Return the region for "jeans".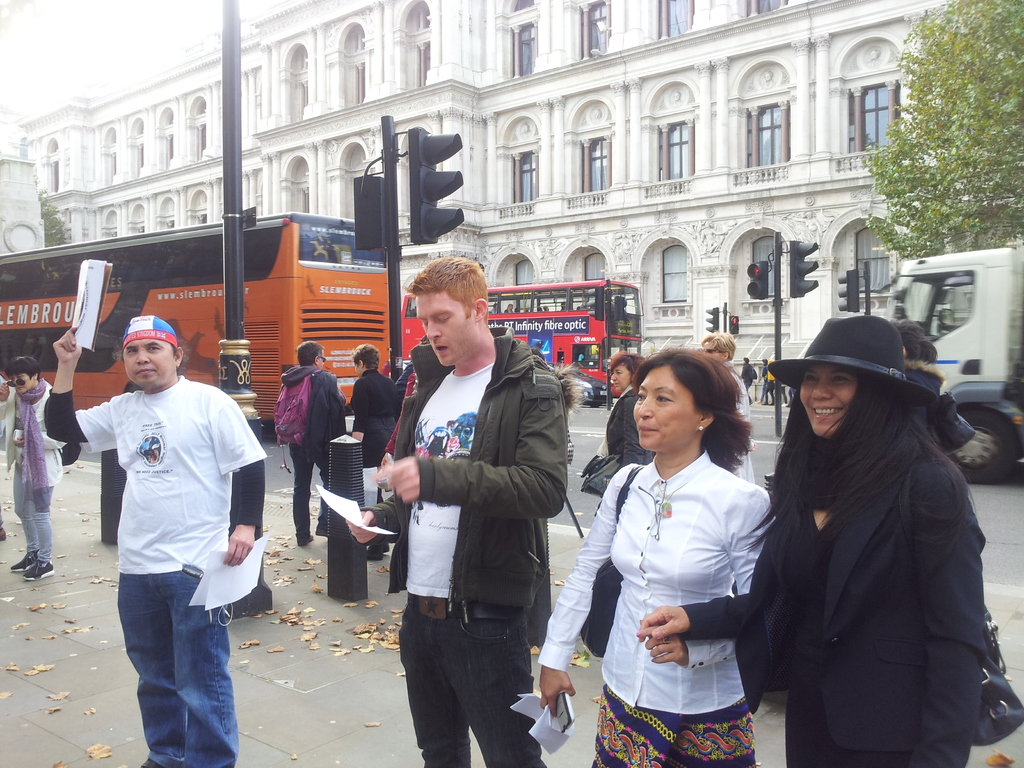
pyautogui.locateOnScreen(114, 582, 237, 767).
